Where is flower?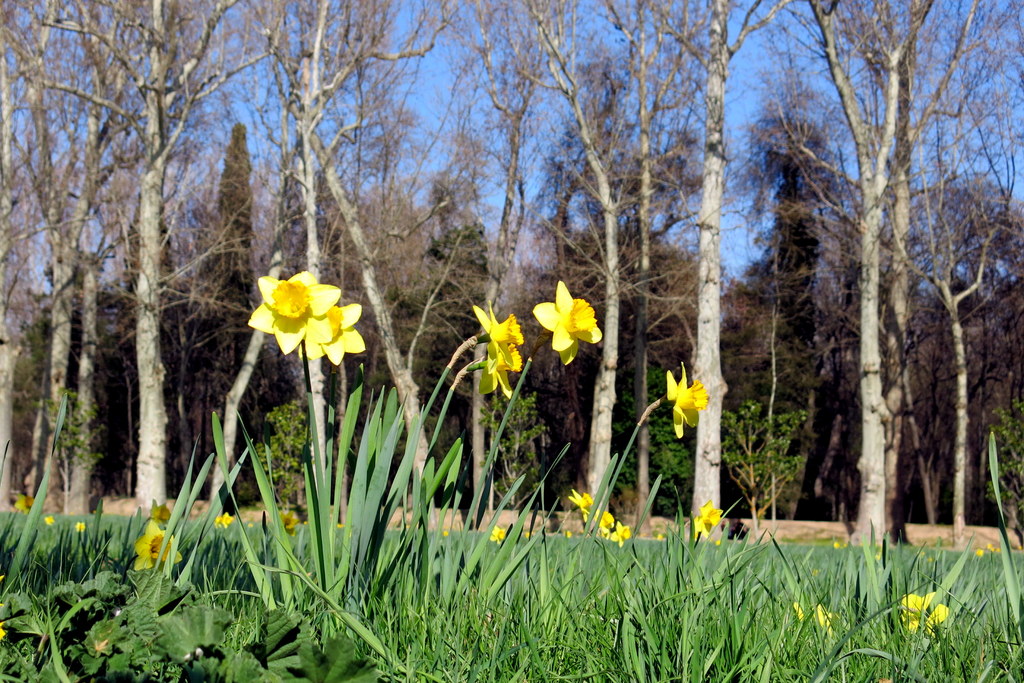
region(533, 281, 602, 364).
